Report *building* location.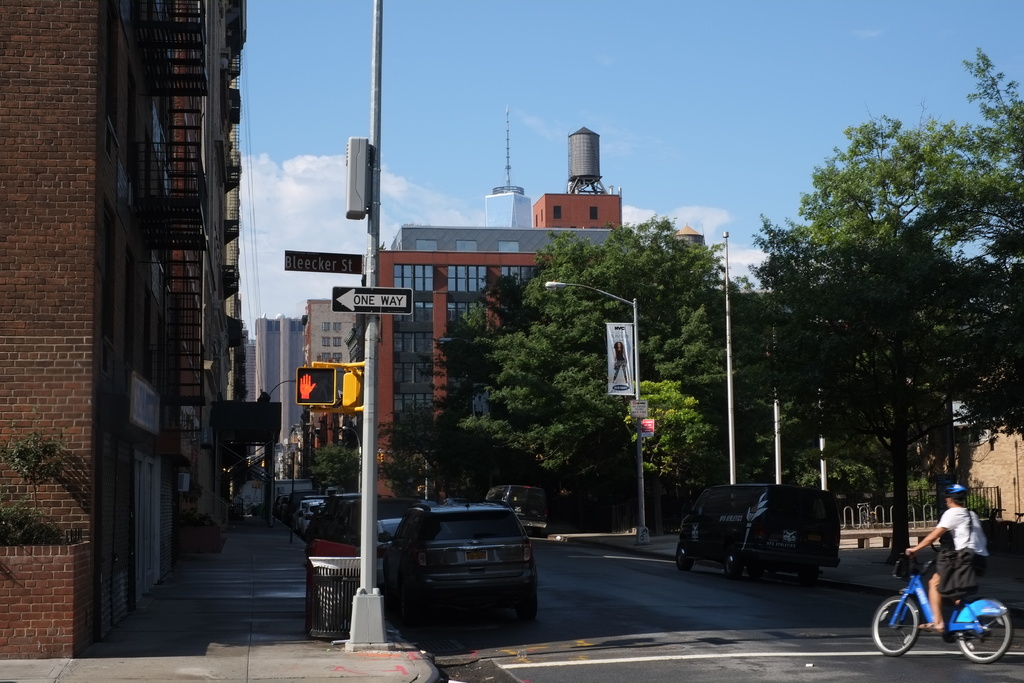
Report: [943,427,1023,519].
